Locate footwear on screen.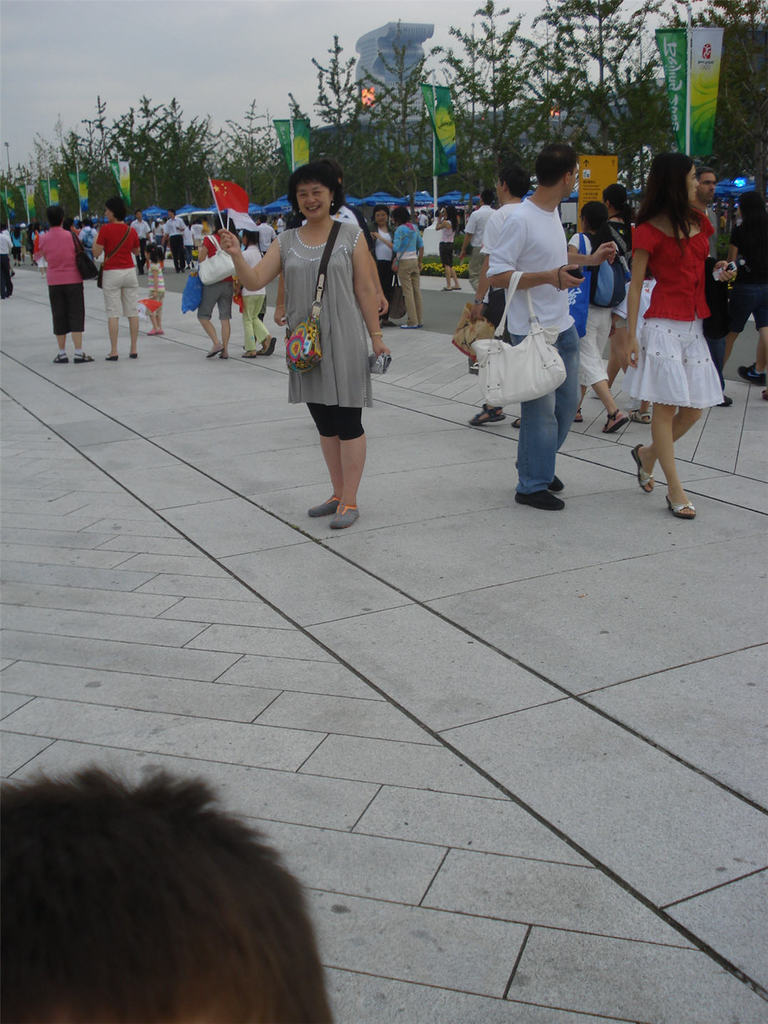
On screen at <bbox>310, 491, 339, 517</bbox>.
